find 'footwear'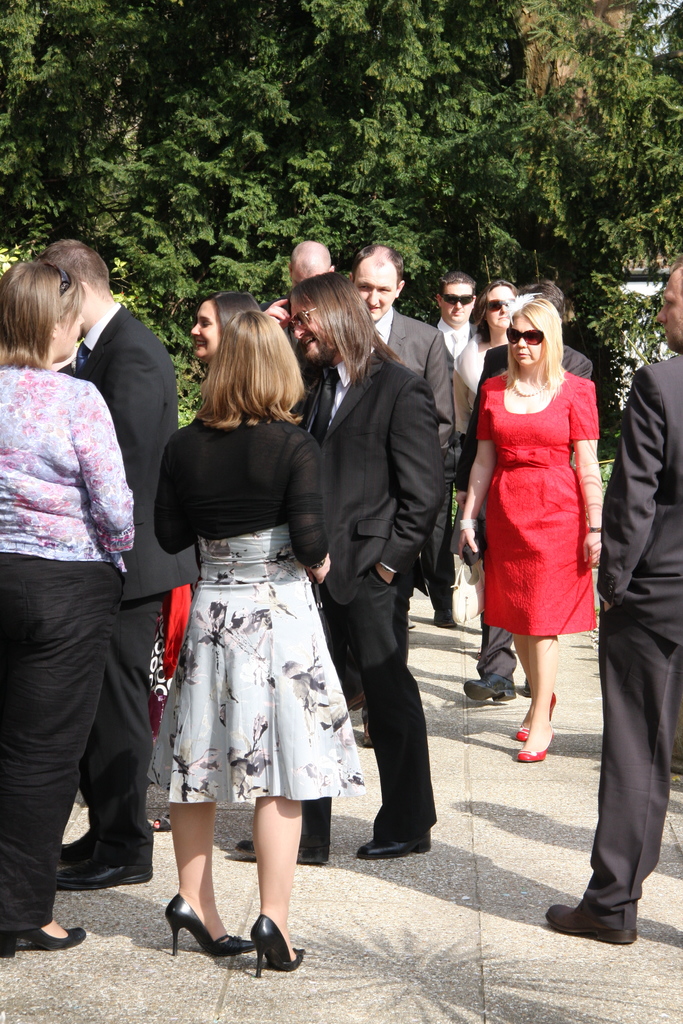
<bbox>459, 673, 519, 706</bbox>
